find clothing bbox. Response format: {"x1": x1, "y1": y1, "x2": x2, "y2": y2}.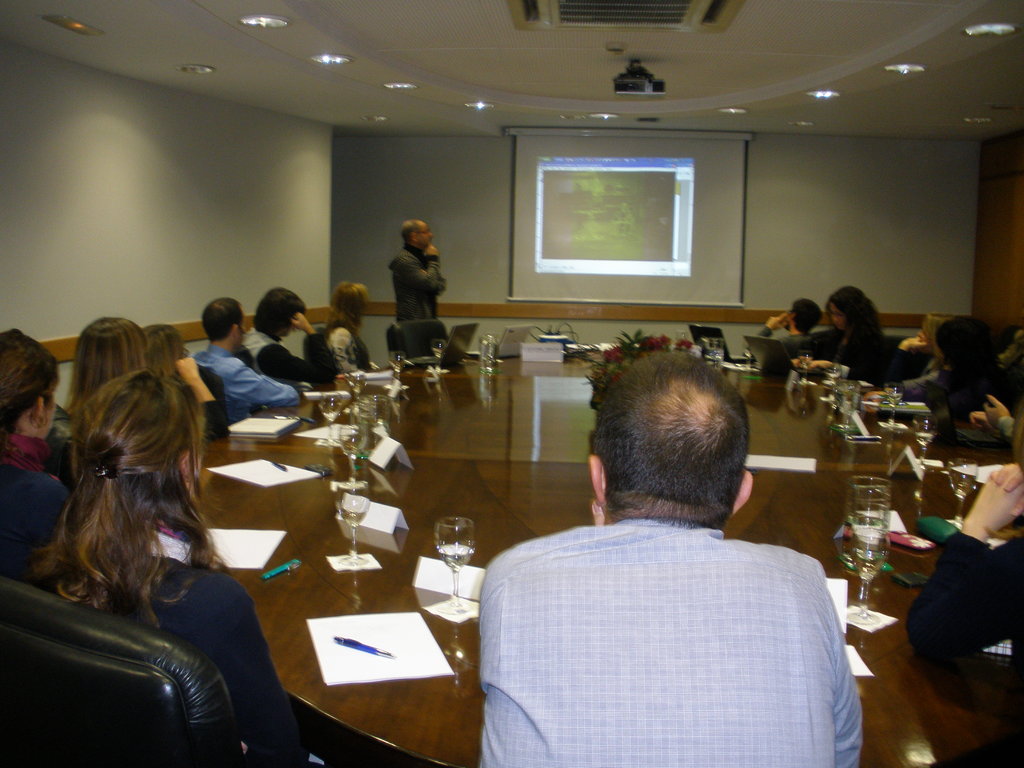
{"x1": 932, "y1": 362, "x2": 1023, "y2": 419}.
